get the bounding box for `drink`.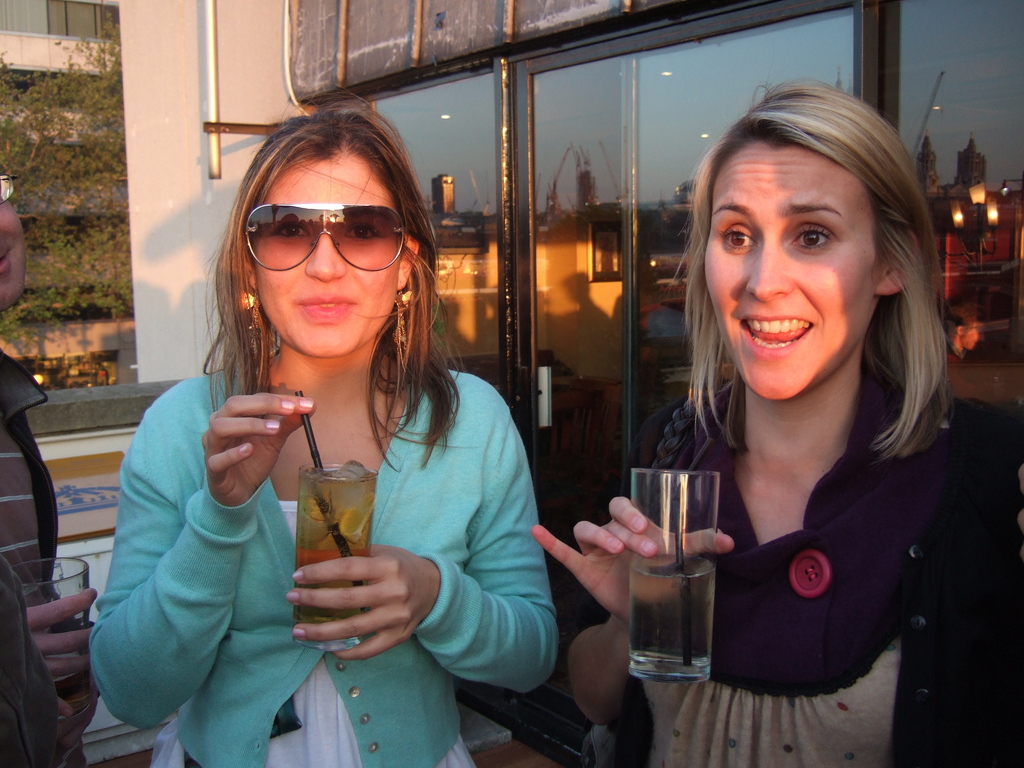
BBox(298, 462, 374, 633).
